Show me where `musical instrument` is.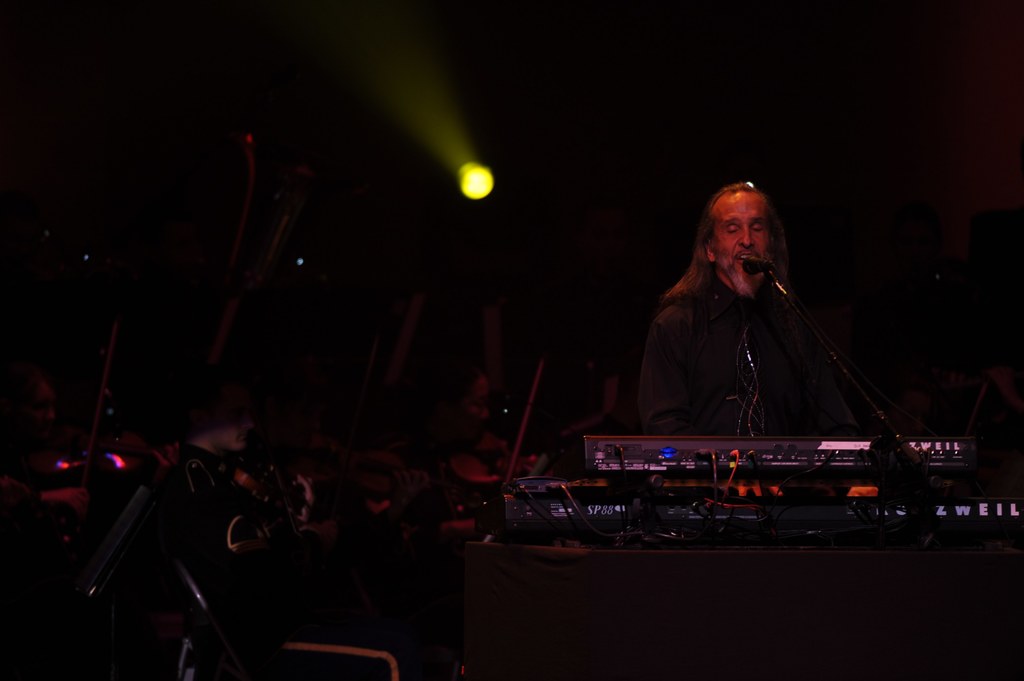
`musical instrument` is at bbox=[416, 433, 1023, 563].
